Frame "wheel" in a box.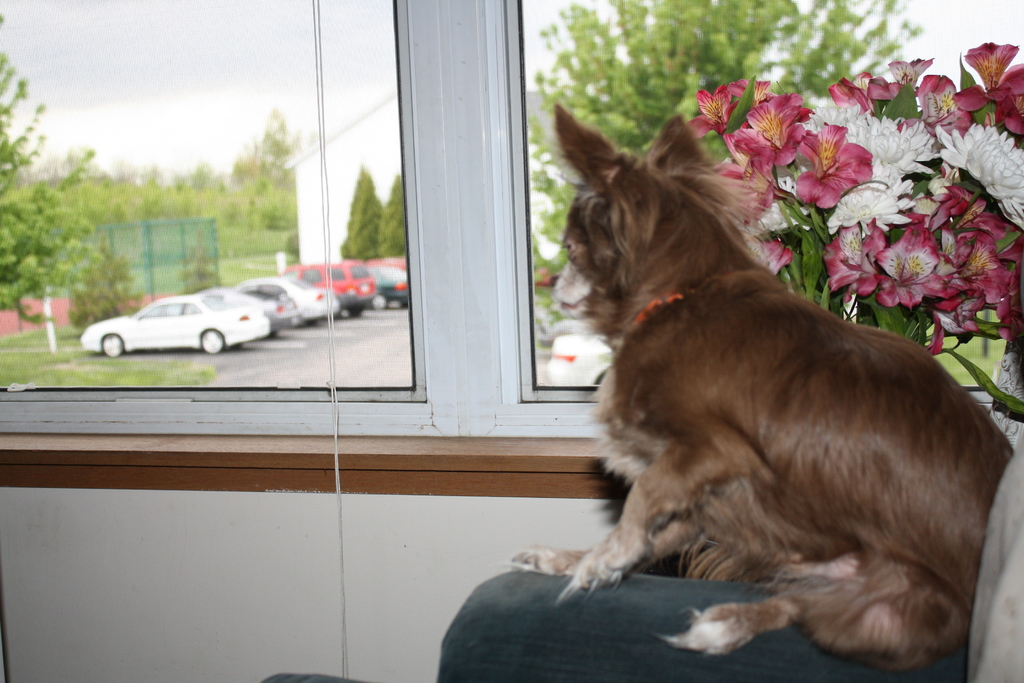
{"x1": 199, "y1": 329, "x2": 224, "y2": 354}.
